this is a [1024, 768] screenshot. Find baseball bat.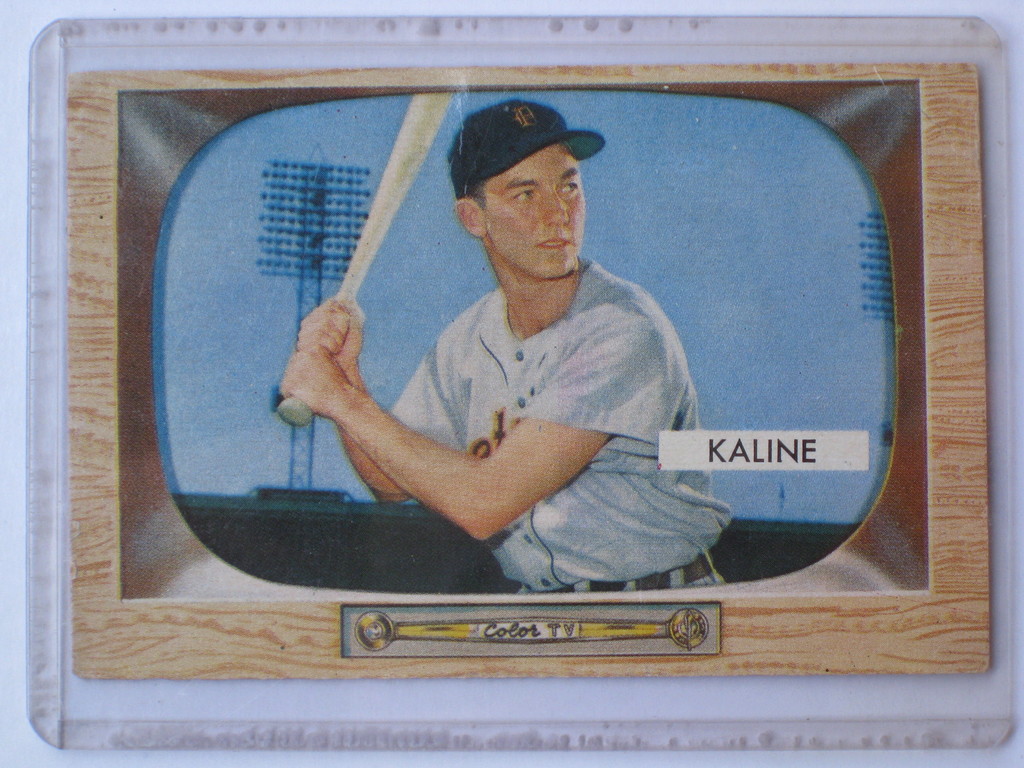
Bounding box: (269,90,454,431).
